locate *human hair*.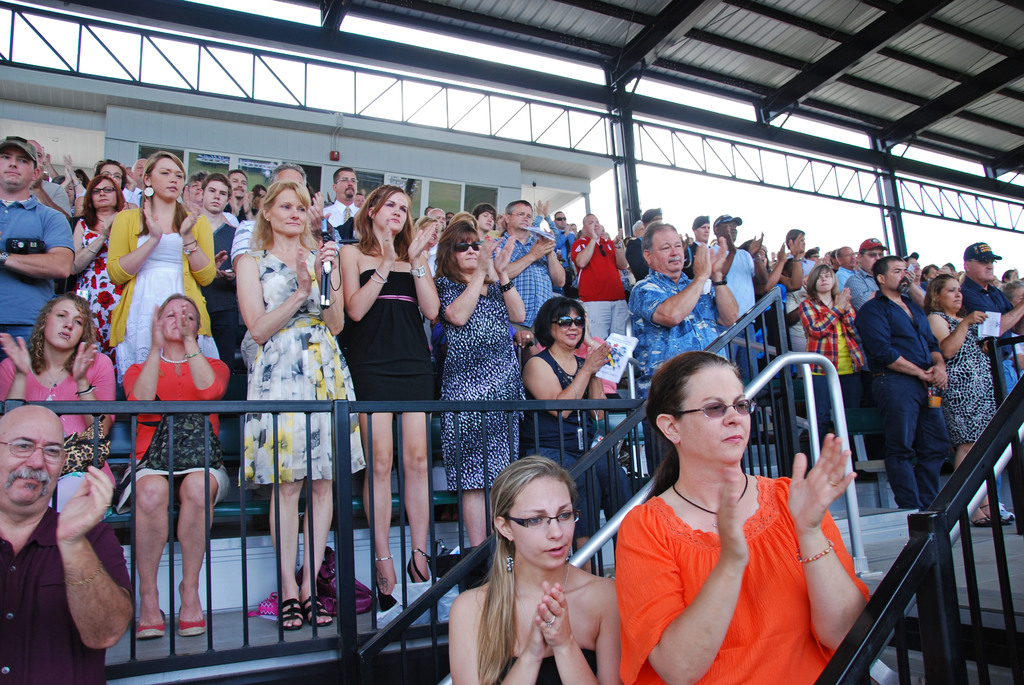
Bounding box: pyautogui.locateOnScreen(96, 156, 129, 191).
